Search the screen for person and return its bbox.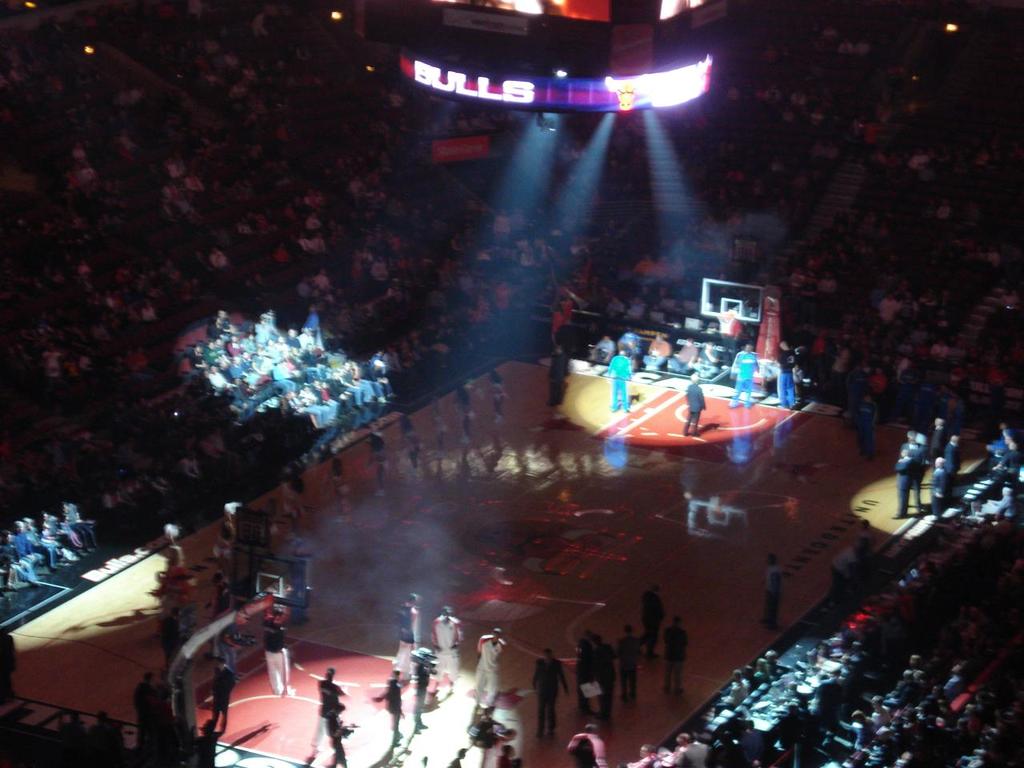
Found: left=892, top=440, right=920, bottom=516.
